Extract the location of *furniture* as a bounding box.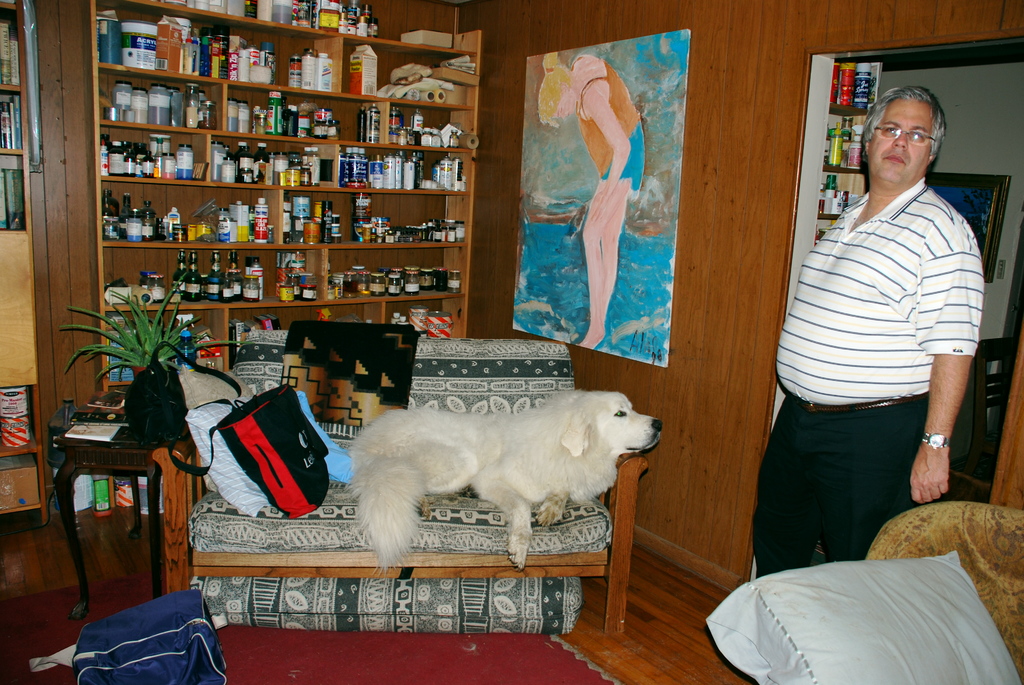
left=150, top=330, right=650, bottom=634.
